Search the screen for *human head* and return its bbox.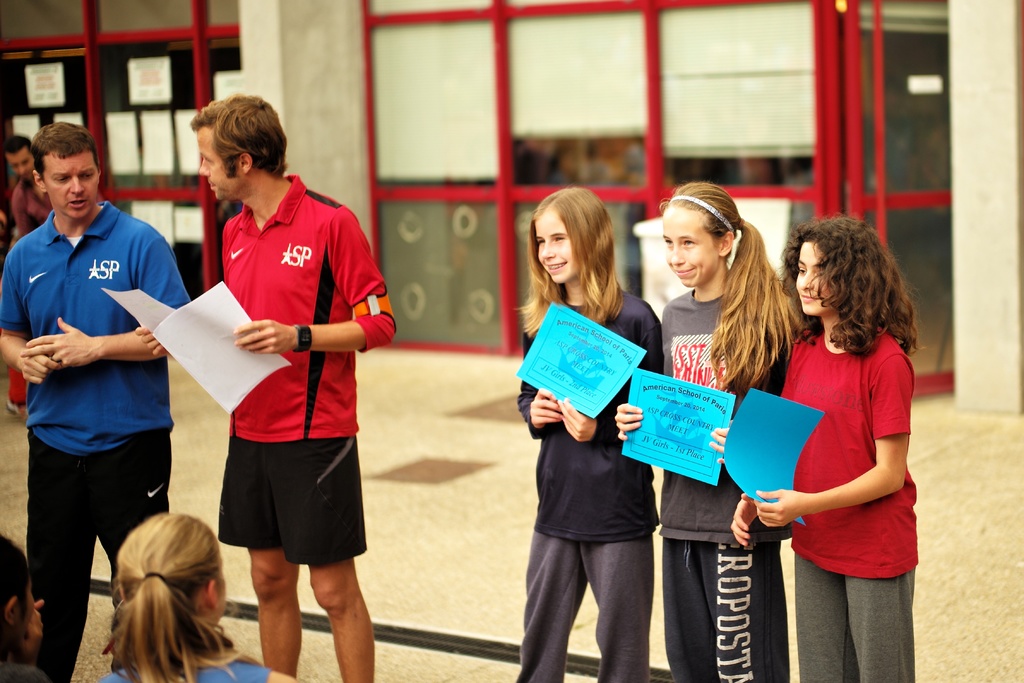
Found: x1=110 y1=514 x2=229 y2=641.
